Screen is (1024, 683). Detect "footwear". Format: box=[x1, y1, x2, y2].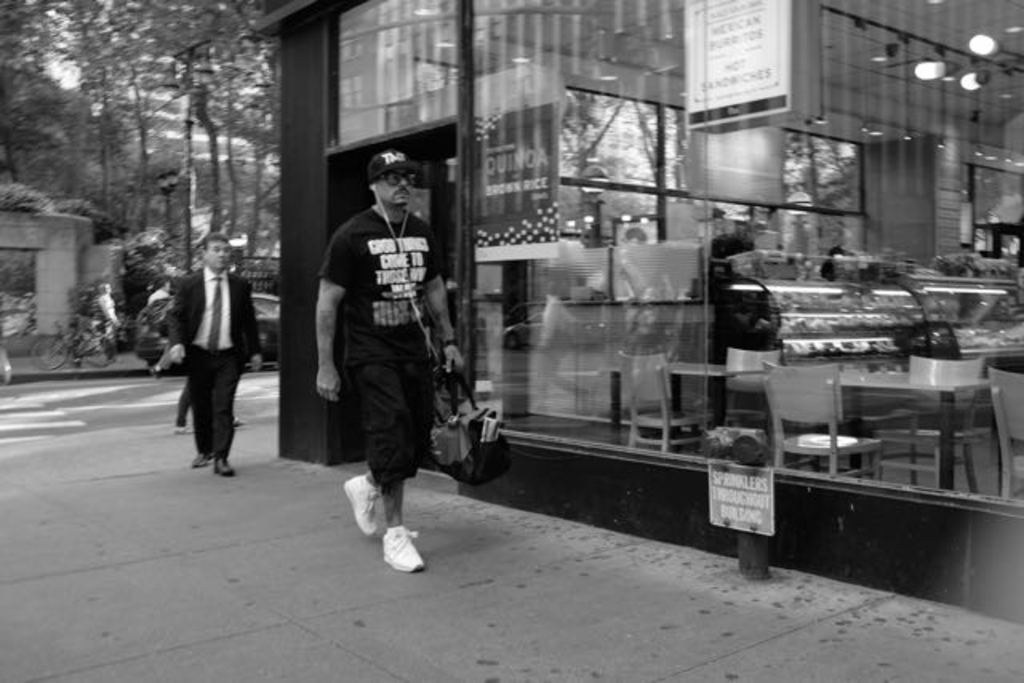
box=[342, 477, 379, 537].
